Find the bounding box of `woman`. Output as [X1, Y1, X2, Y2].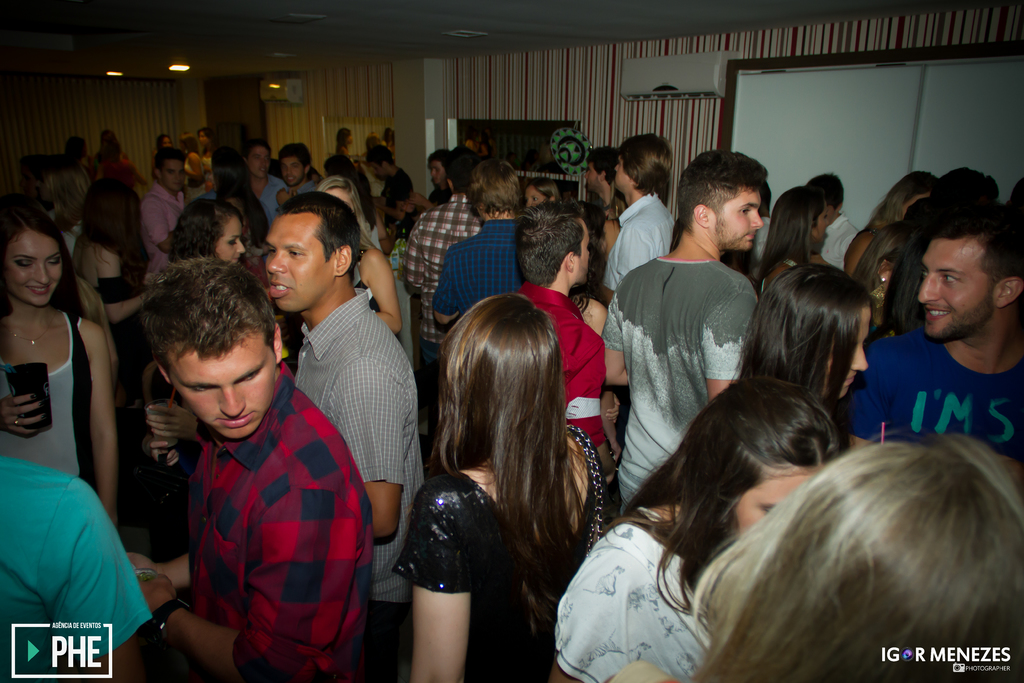
[193, 127, 218, 185].
